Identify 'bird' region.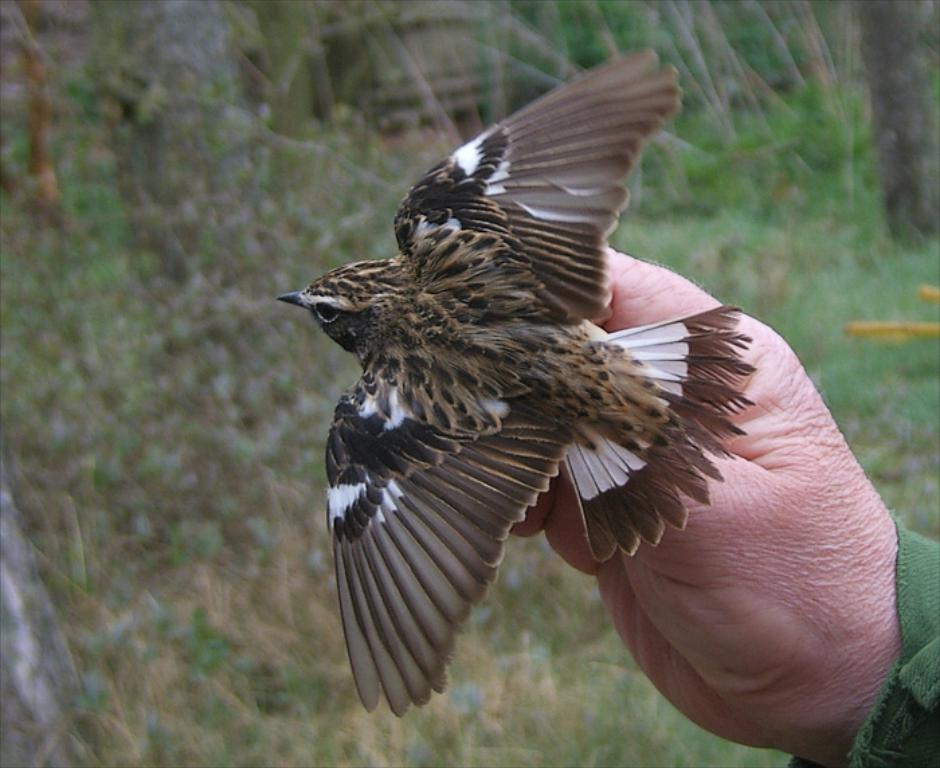
Region: bbox=[271, 46, 760, 725].
